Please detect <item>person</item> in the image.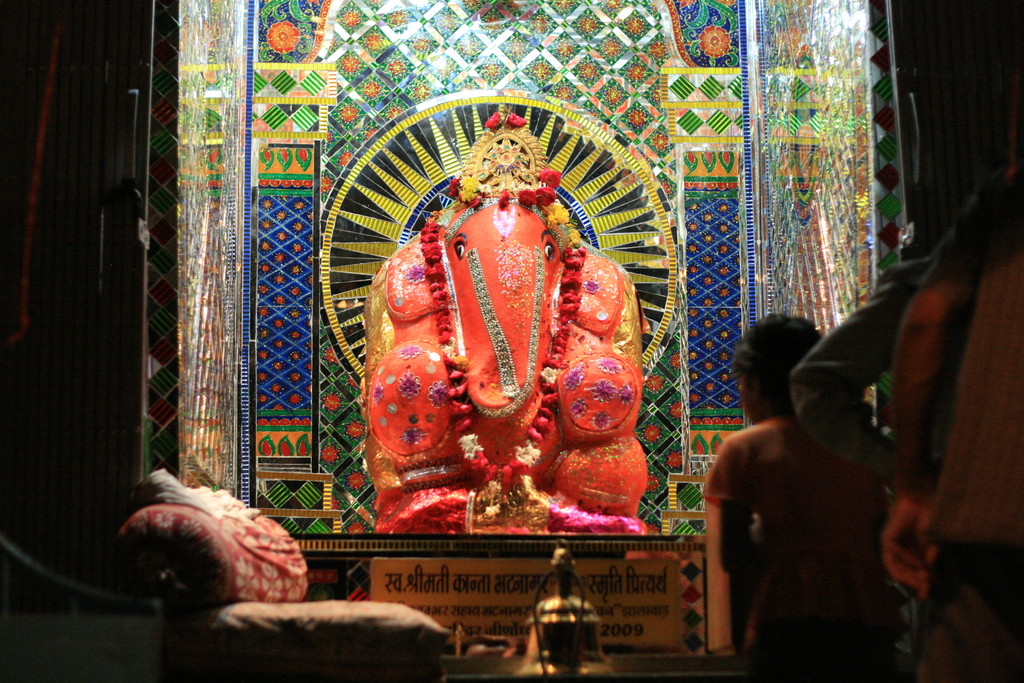
box(703, 313, 906, 682).
